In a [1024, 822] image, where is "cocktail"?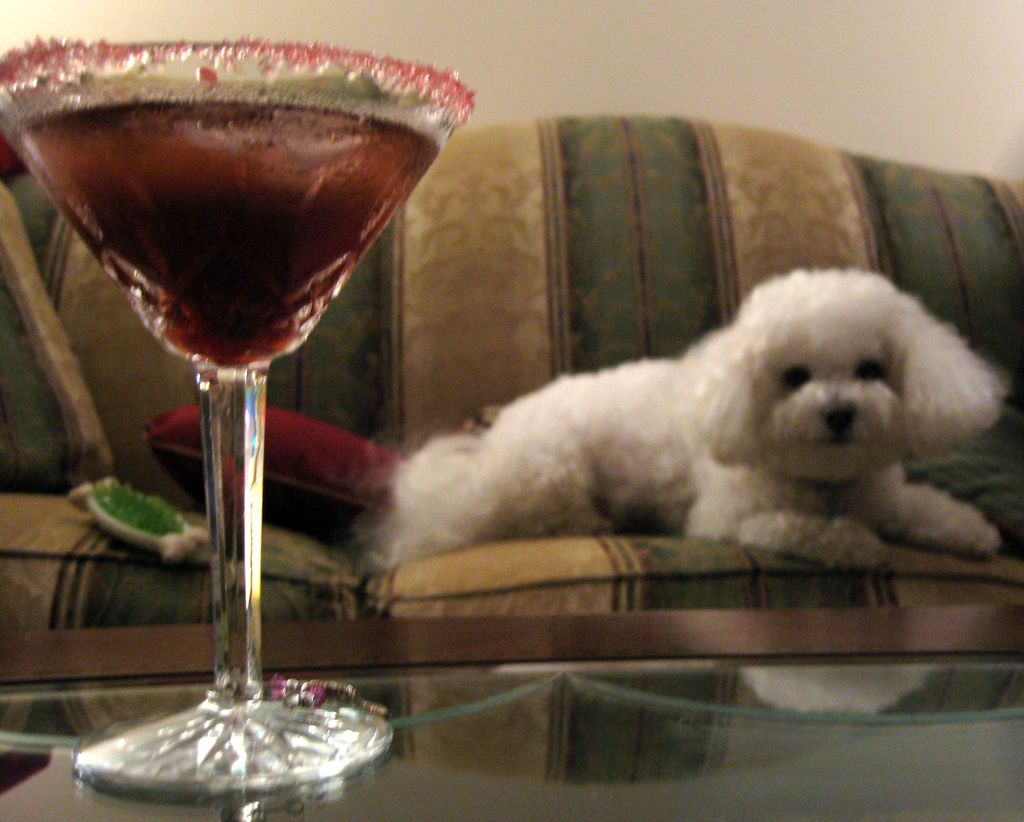
[0, 36, 479, 803].
